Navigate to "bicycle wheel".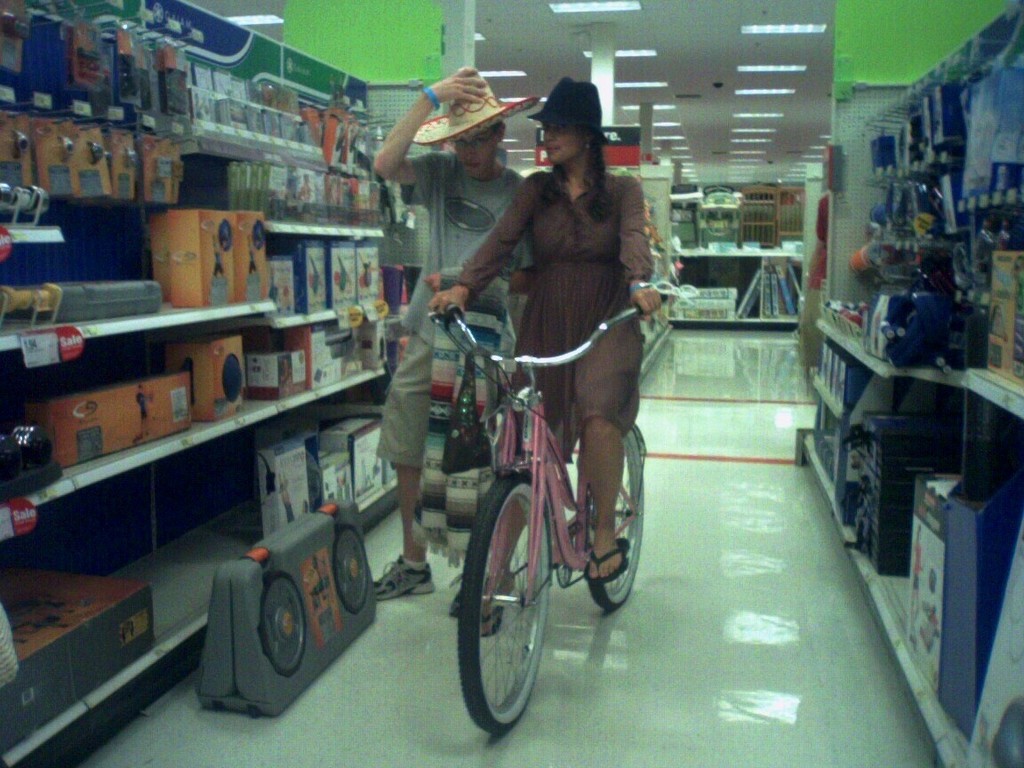
Navigation target: x1=590, y1=428, x2=645, y2=604.
